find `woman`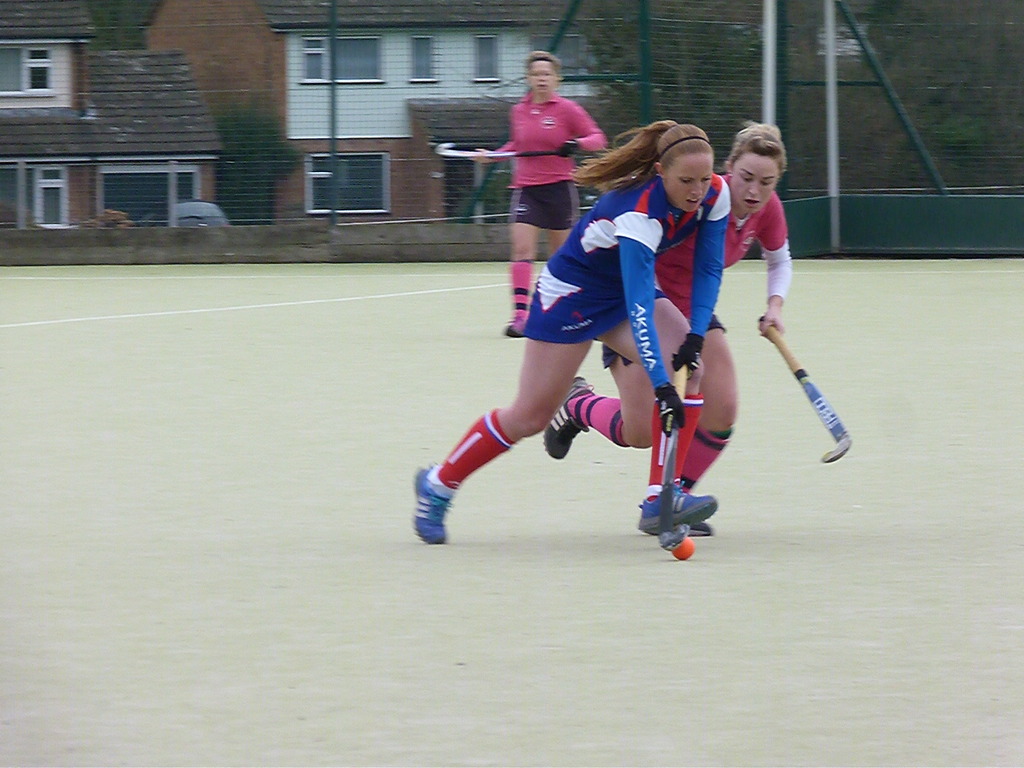
(413,118,714,537)
